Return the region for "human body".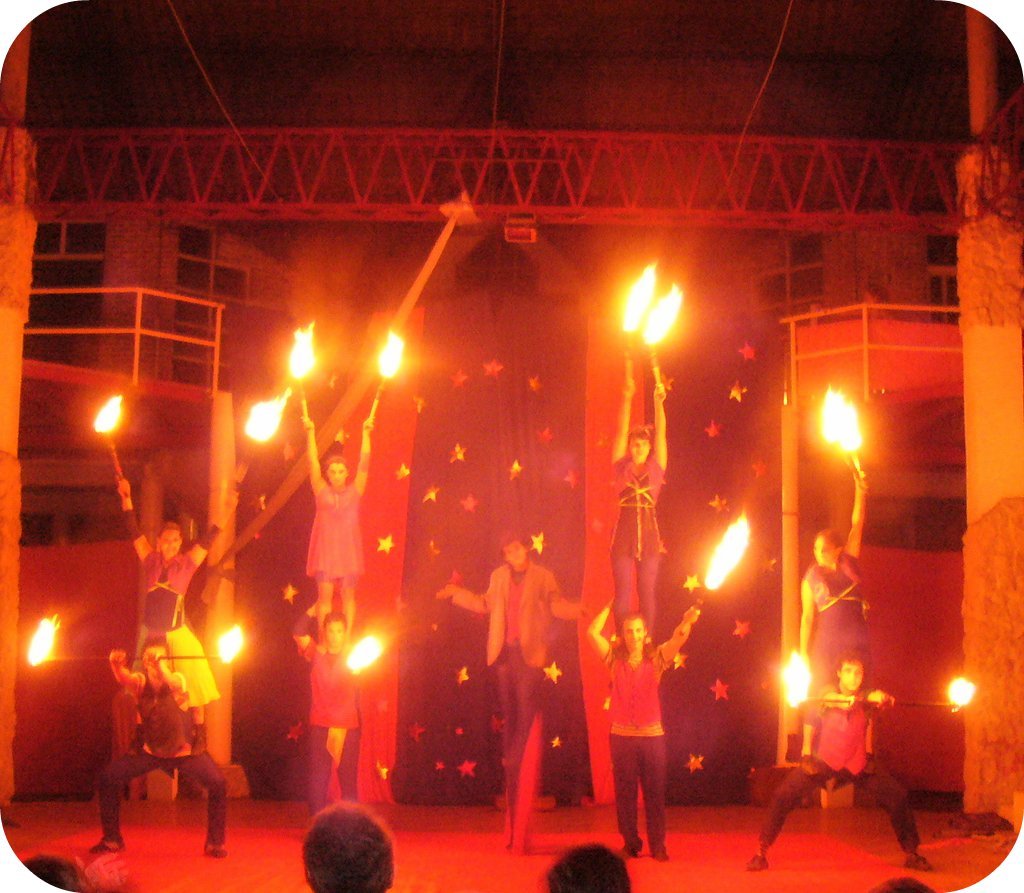
bbox(435, 558, 589, 763).
